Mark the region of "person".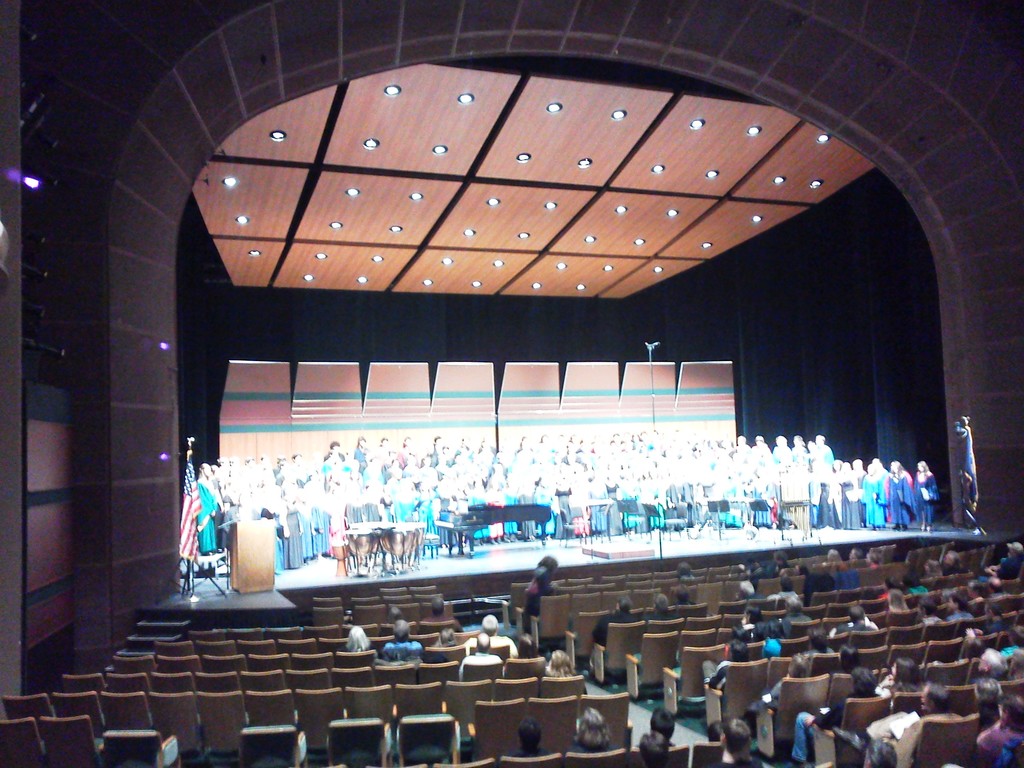
Region: <region>896, 675, 944, 740</region>.
